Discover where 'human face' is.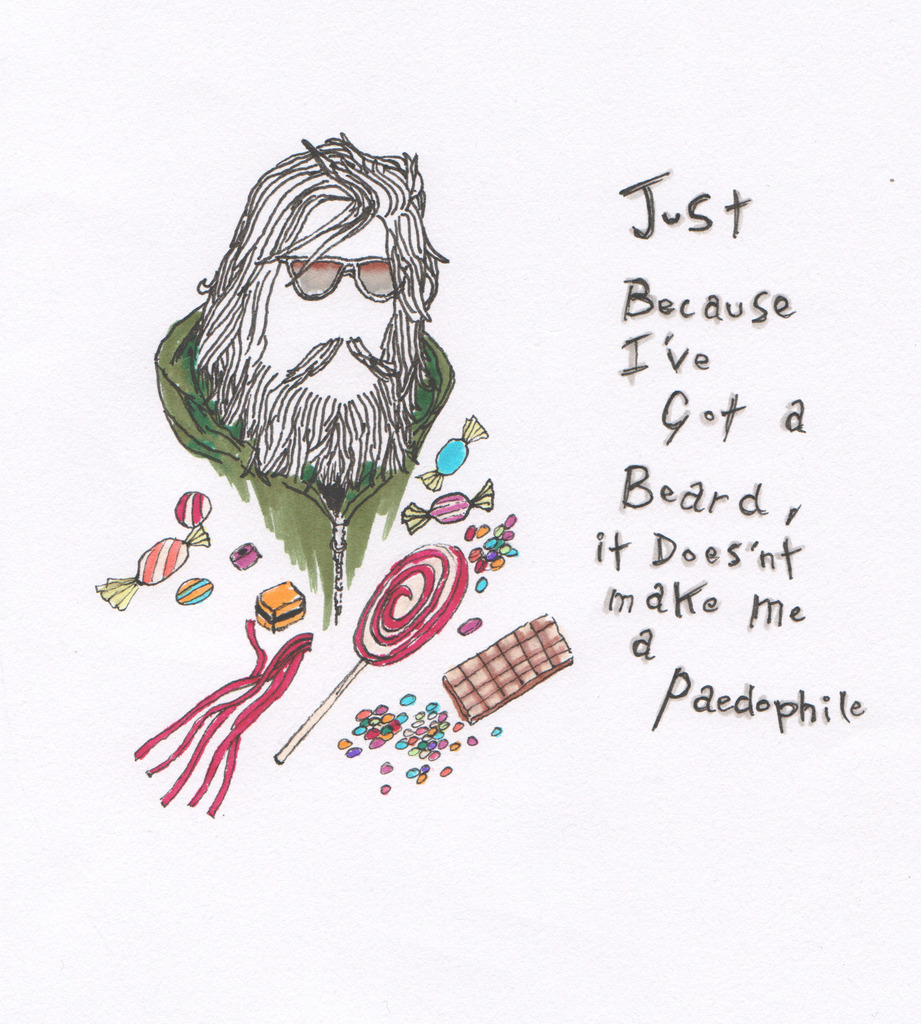
Discovered at (268,195,404,422).
